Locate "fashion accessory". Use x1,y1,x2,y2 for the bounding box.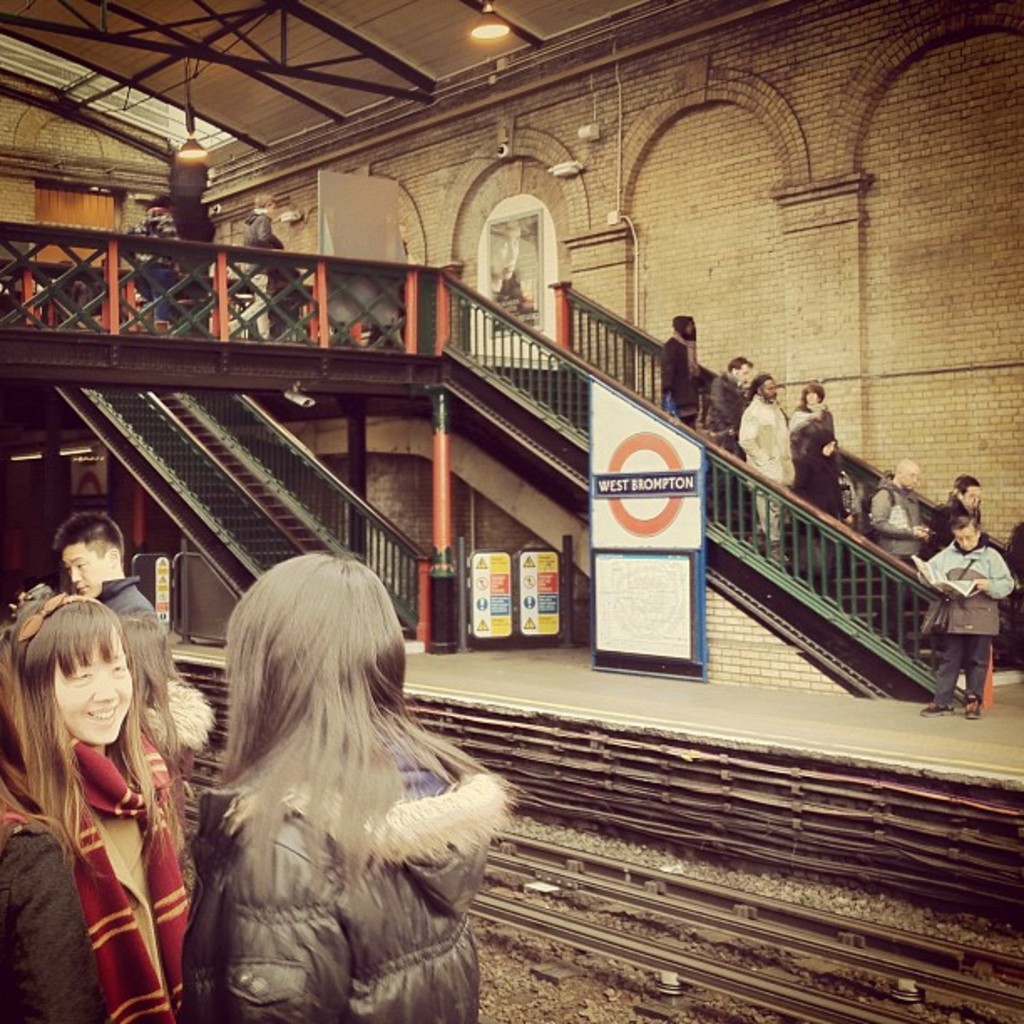
962,693,986,723.
